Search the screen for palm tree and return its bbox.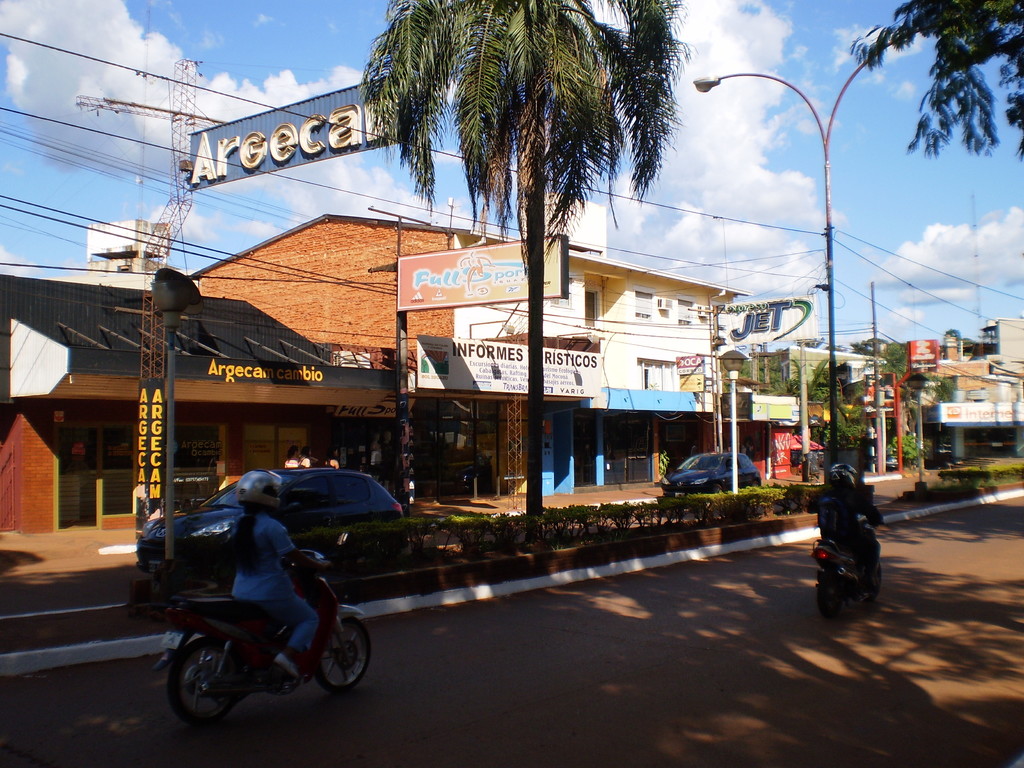
Found: x1=817, y1=363, x2=868, y2=504.
